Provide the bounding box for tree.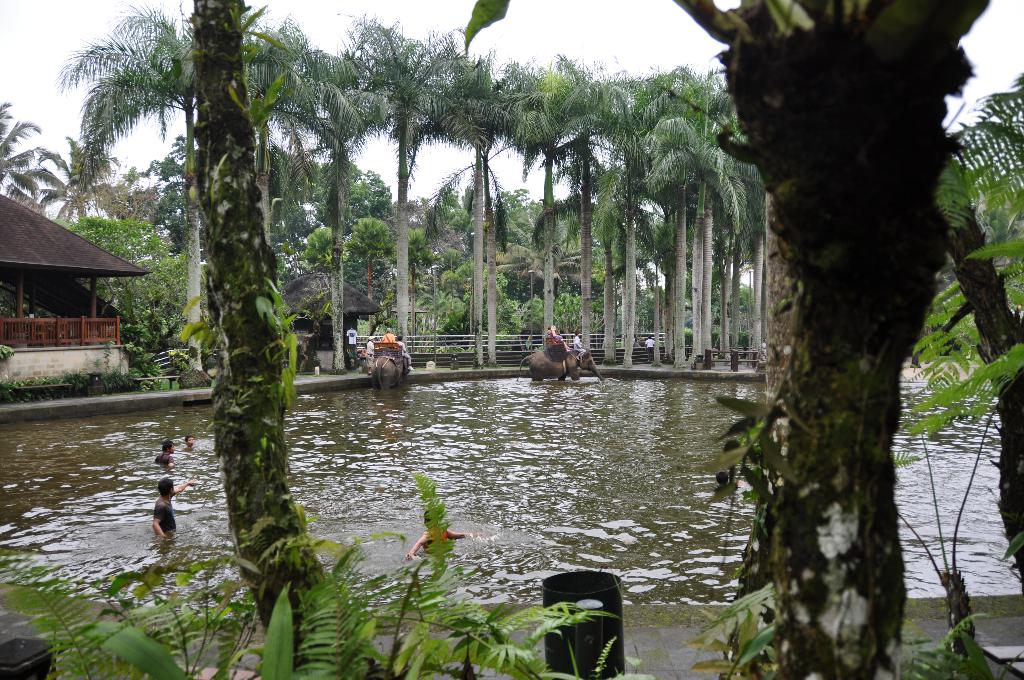
351 14 467 343.
